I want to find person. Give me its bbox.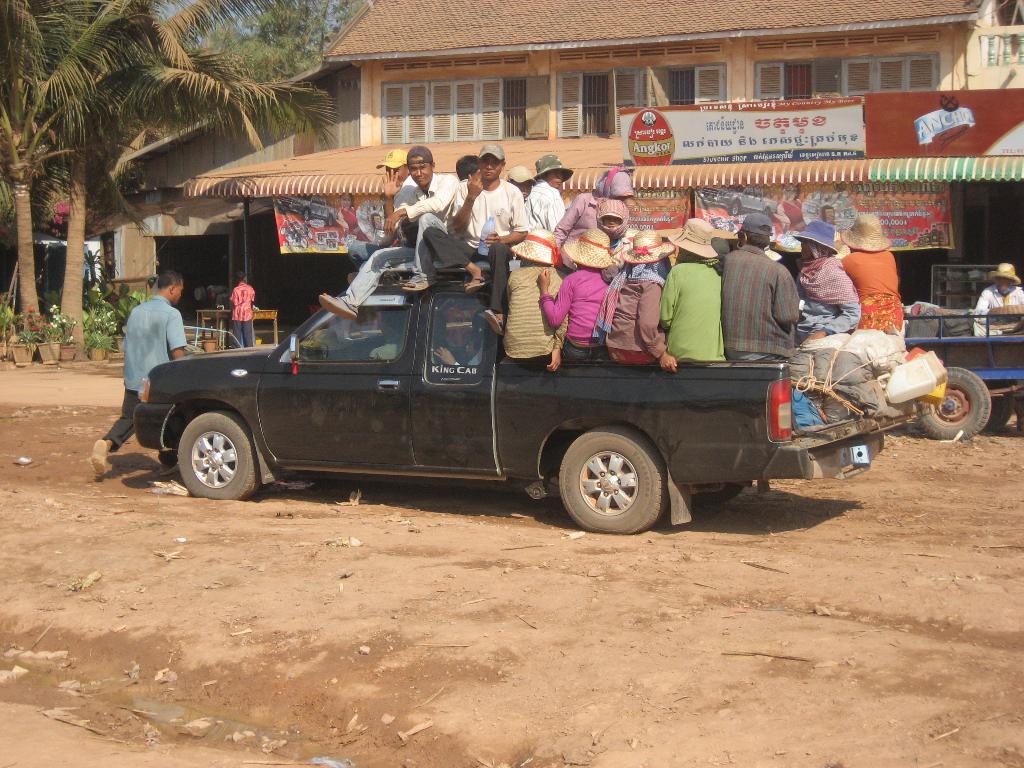
321:140:460:320.
